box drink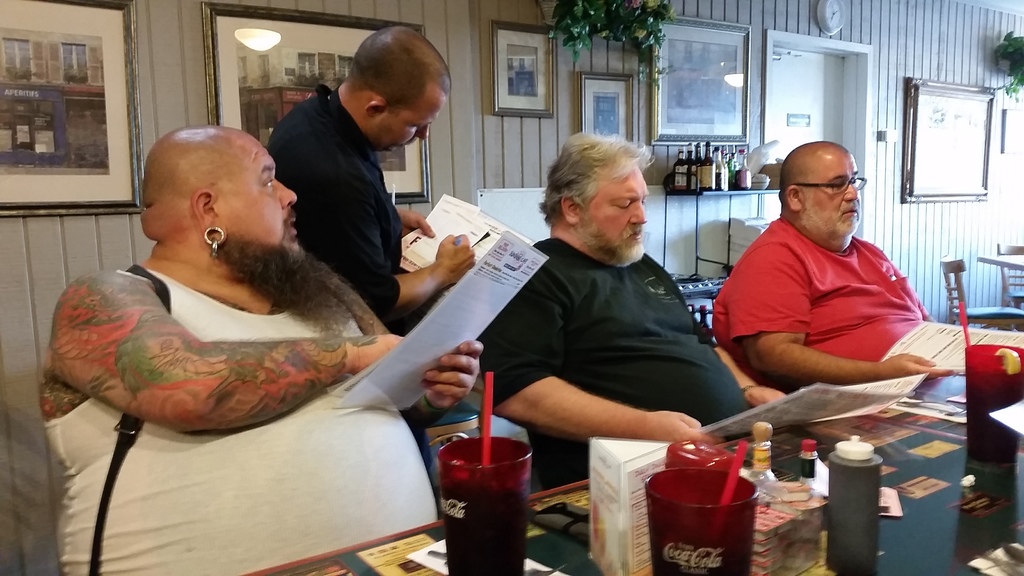
(x1=639, y1=460, x2=777, y2=574)
